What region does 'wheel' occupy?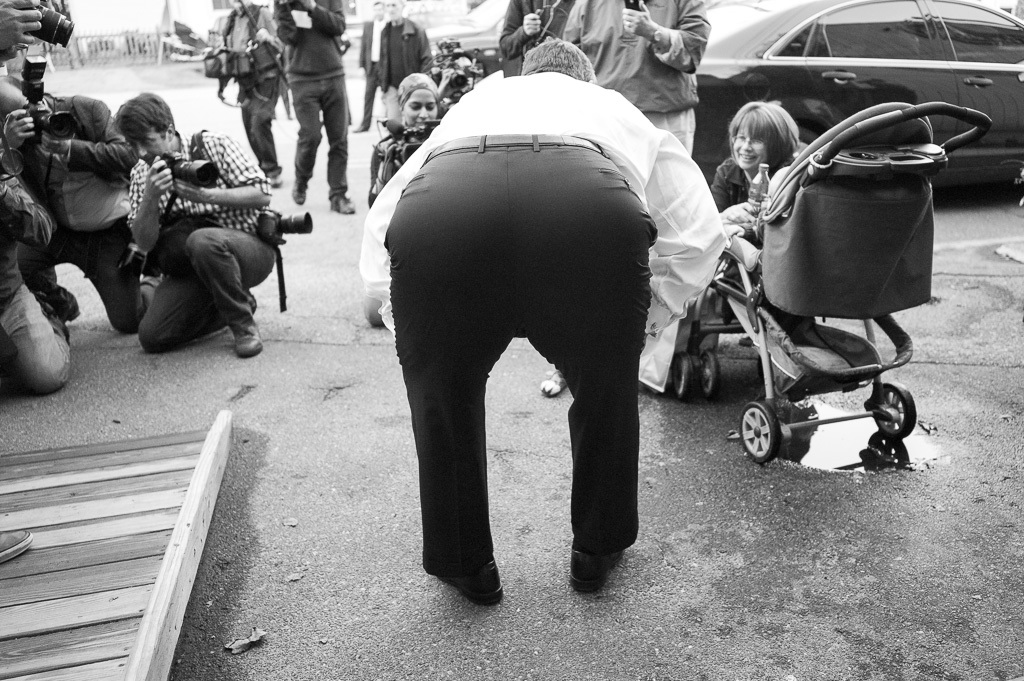
<box>875,387,916,437</box>.
